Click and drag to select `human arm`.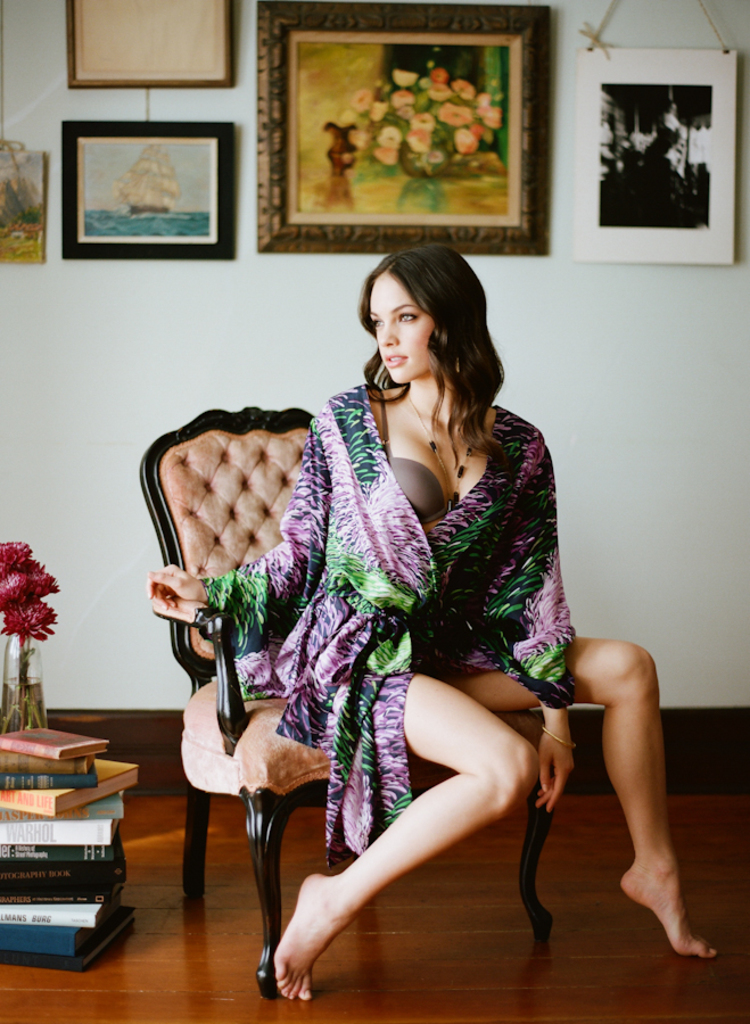
Selection: box(133, 412, 310, 610).
